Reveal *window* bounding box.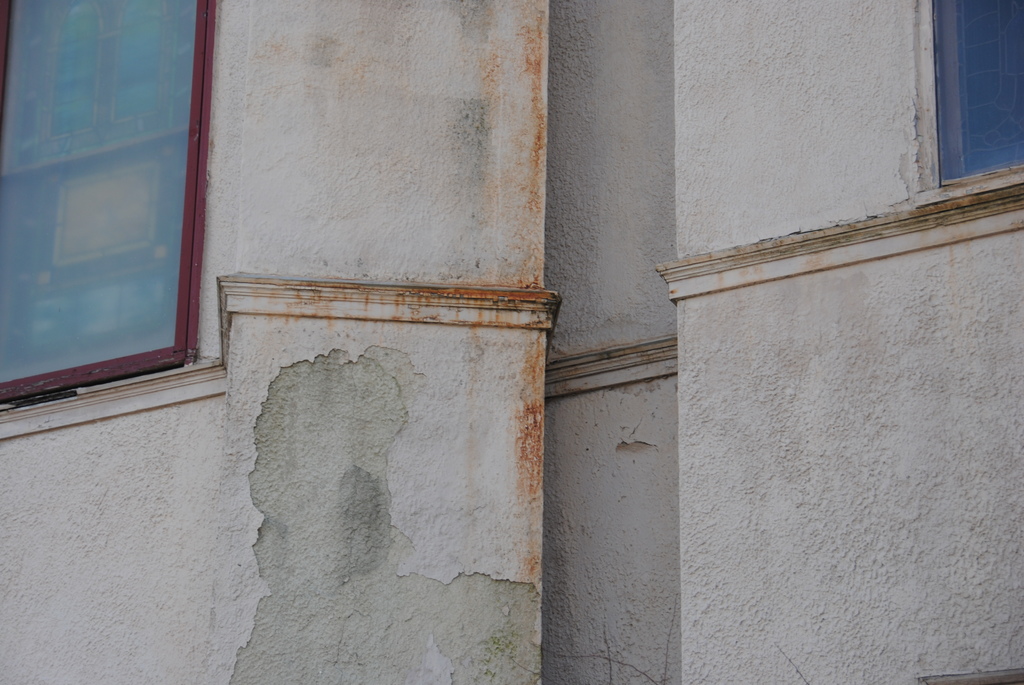
Revealed: [left=0, top=0, right=213, bottom=364].
